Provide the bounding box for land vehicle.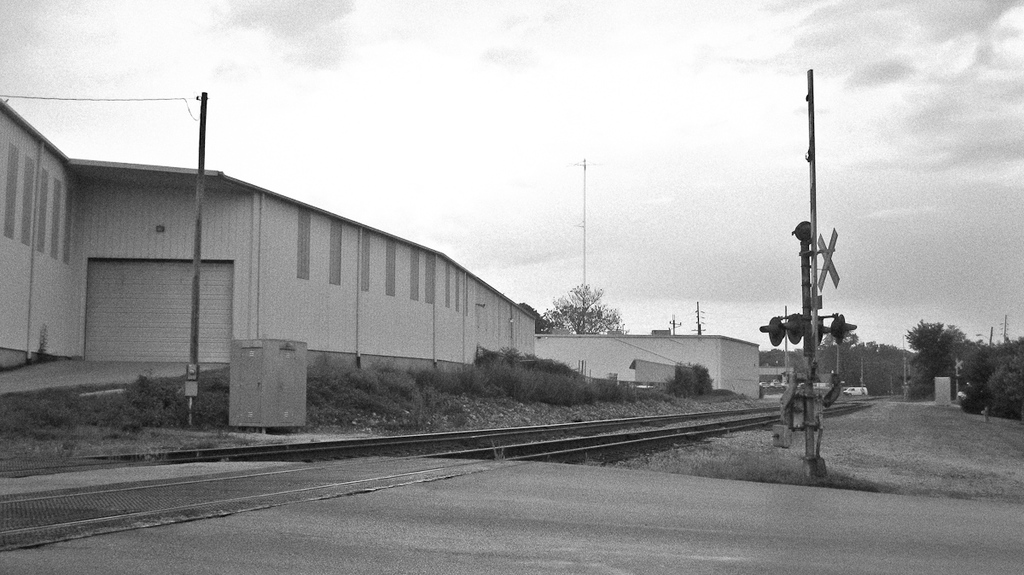
rect(768, 380, 783, 391).
